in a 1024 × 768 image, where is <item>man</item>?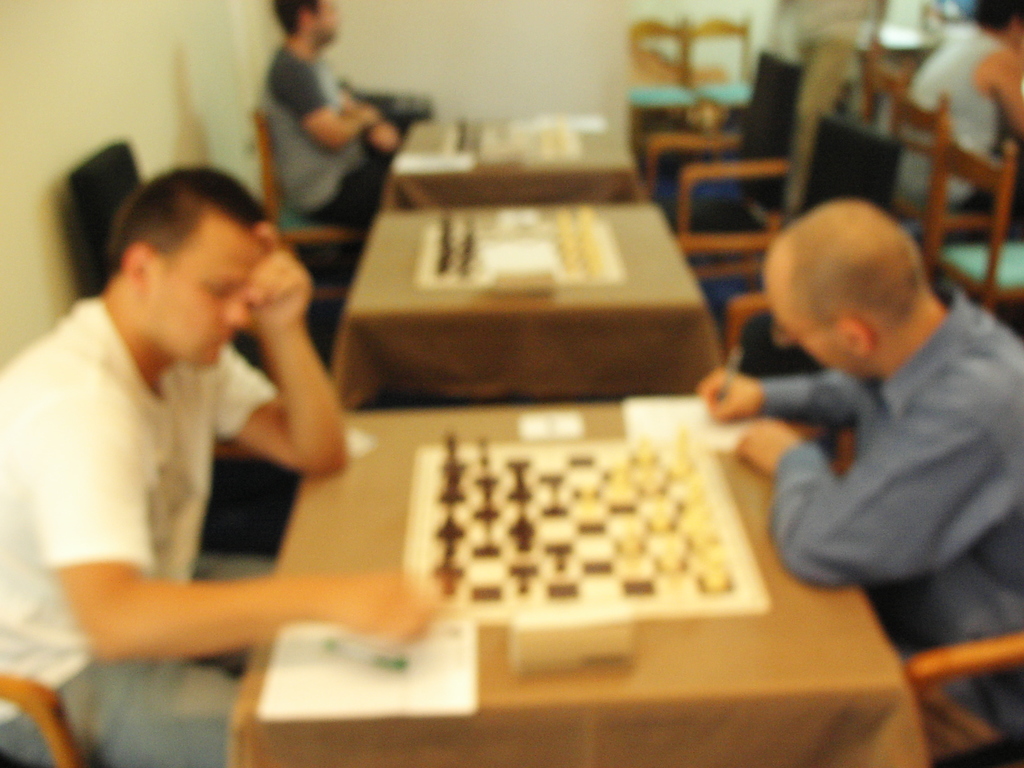
locate(252, 0, 406, 236).
